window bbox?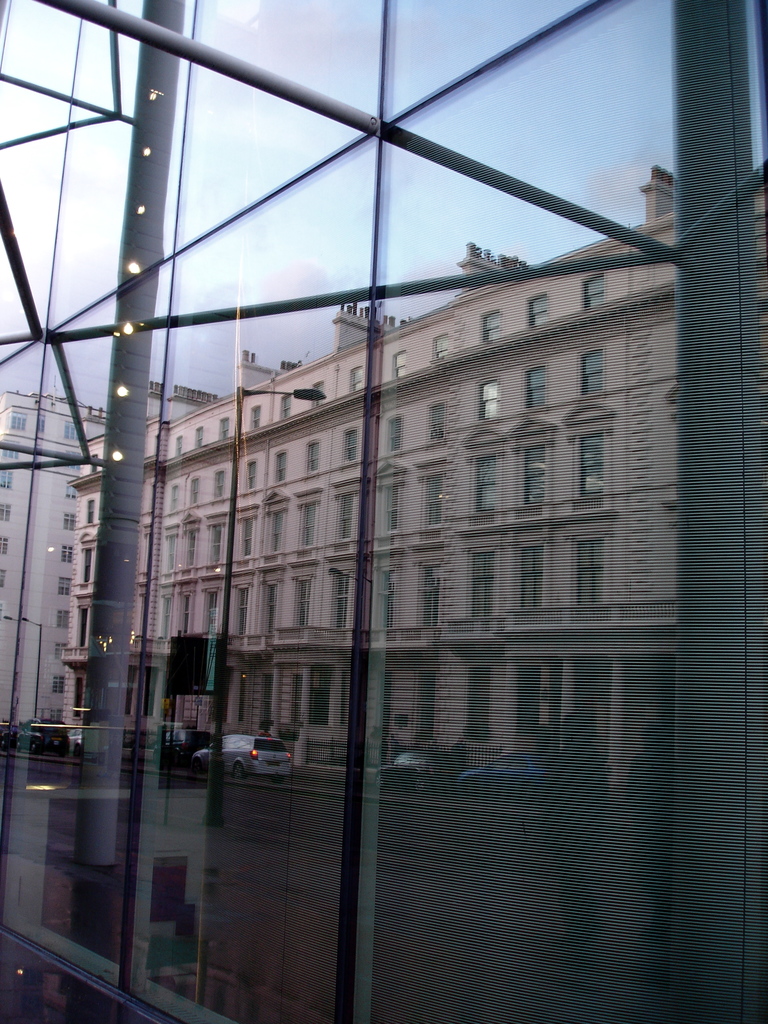
x1=481 y1=379 x2=499 y2=421
